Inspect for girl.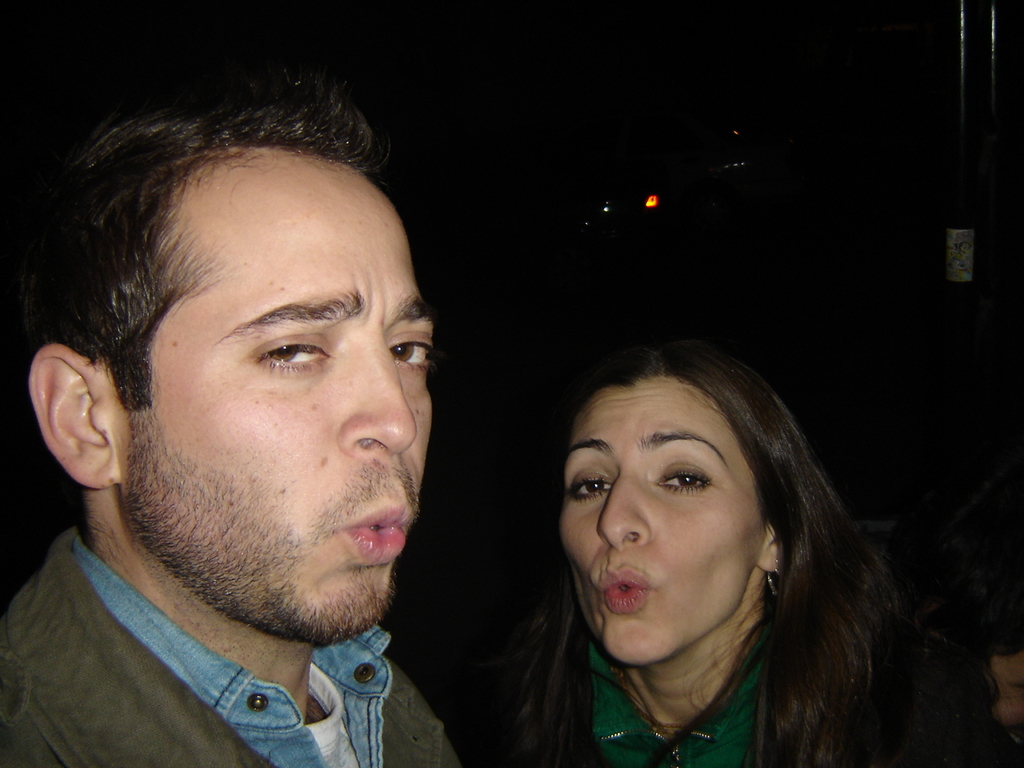
Inspection: <bbox>483, 342, 978, 767</bbox>.
